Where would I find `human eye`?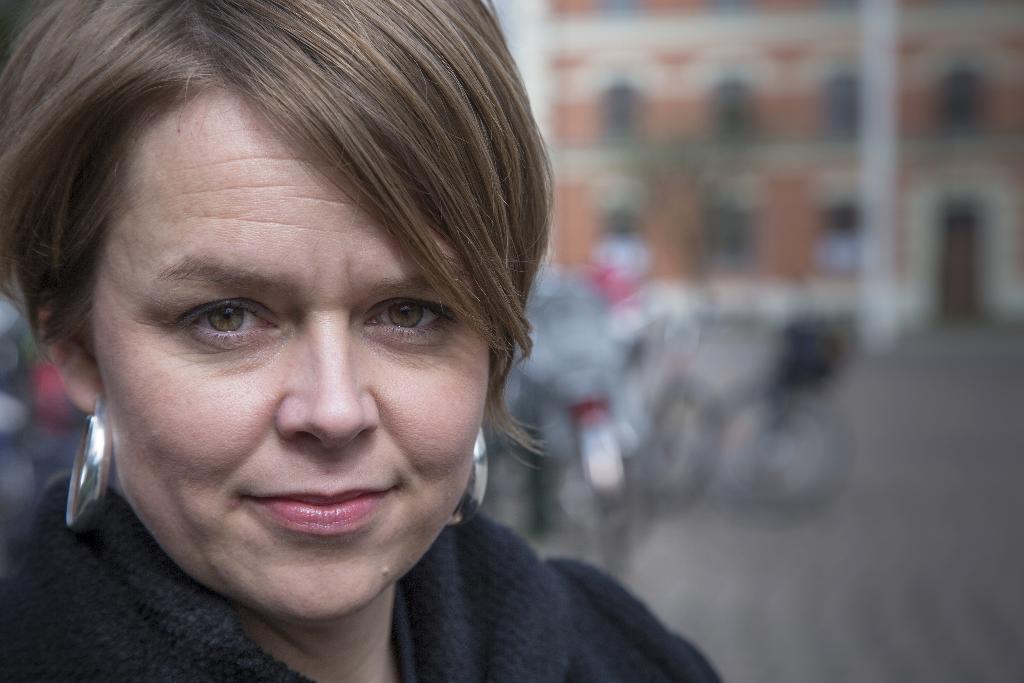
At bbox=(159, 295, 263, 355).
